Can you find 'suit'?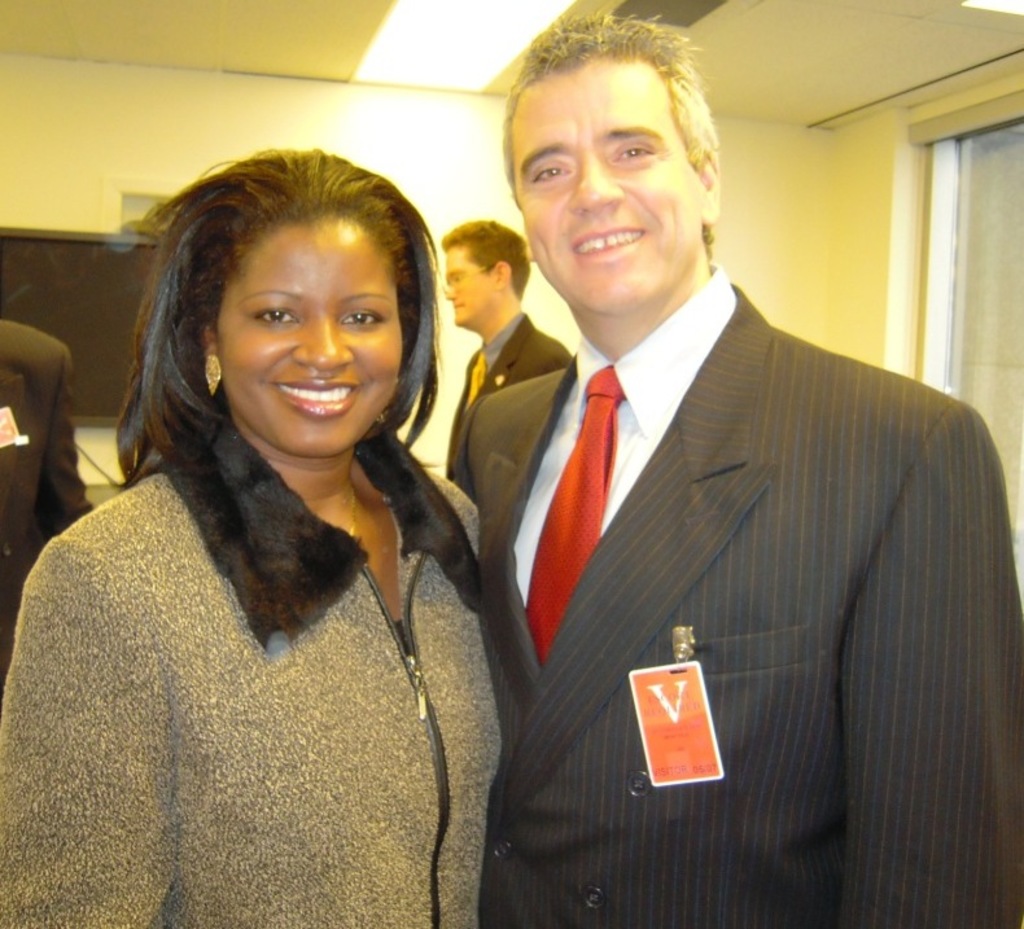
Yes, bounding box: (0,316,97,693).
